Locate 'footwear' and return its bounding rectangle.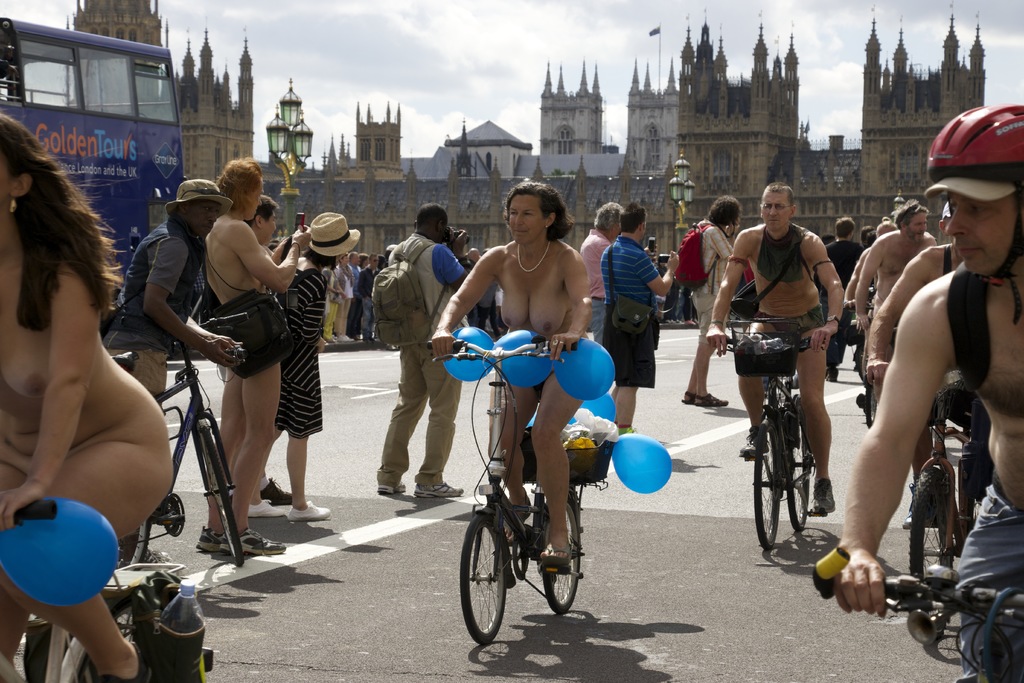
(698,390,729,409).
